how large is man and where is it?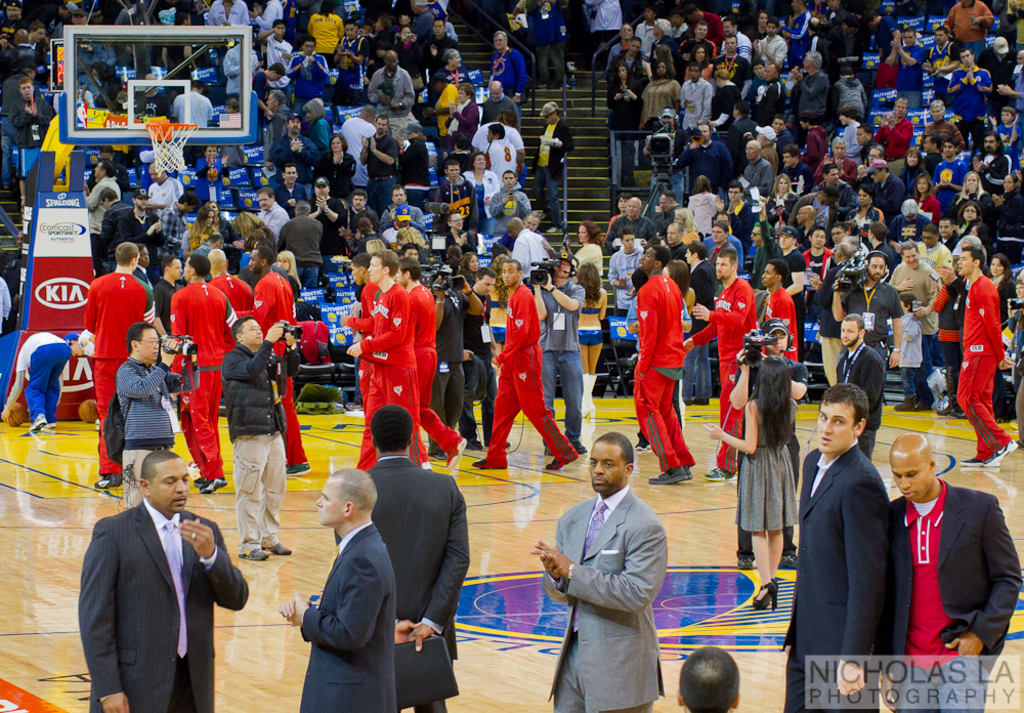
Bounding box: x1=488, y1=29, x2=524, y2=116.
